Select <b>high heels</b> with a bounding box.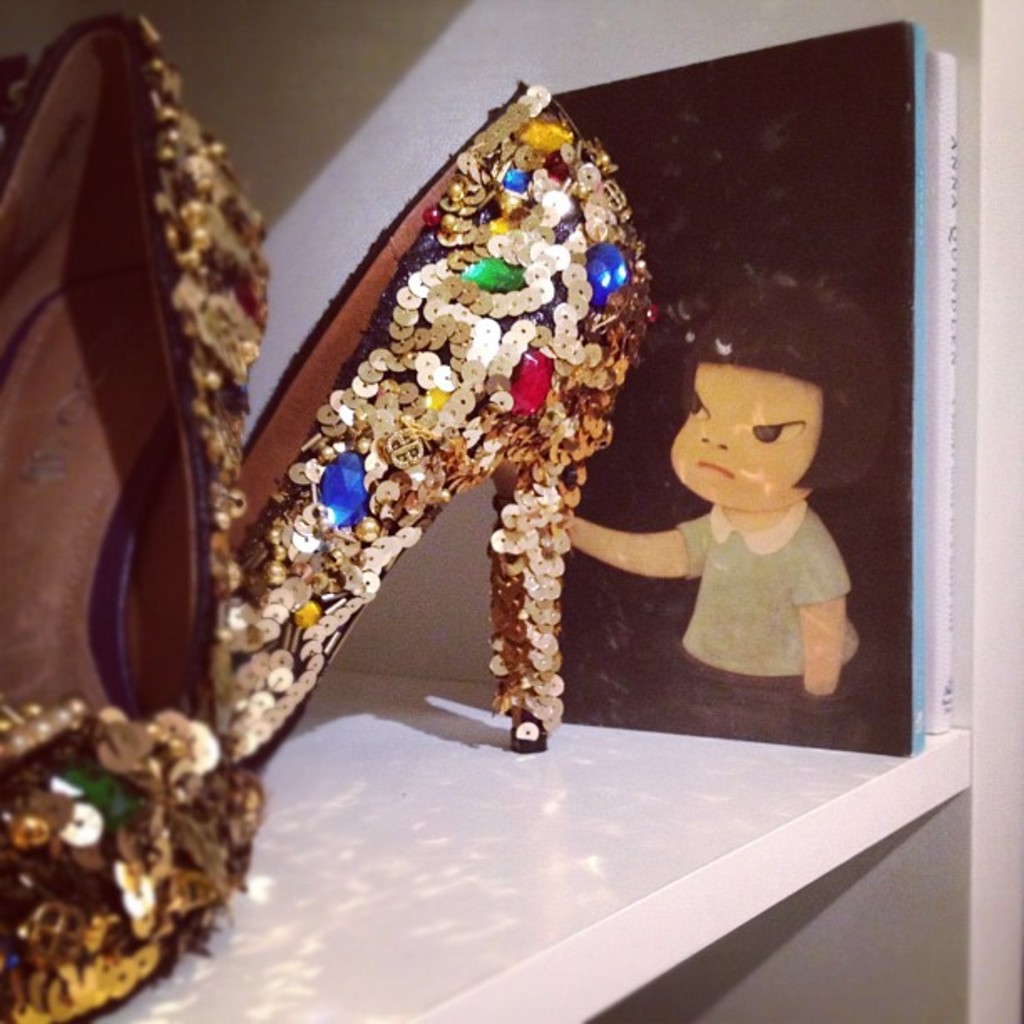
{"x1": 223, "y1": 79, "x2": 664, "y2": 771}.
